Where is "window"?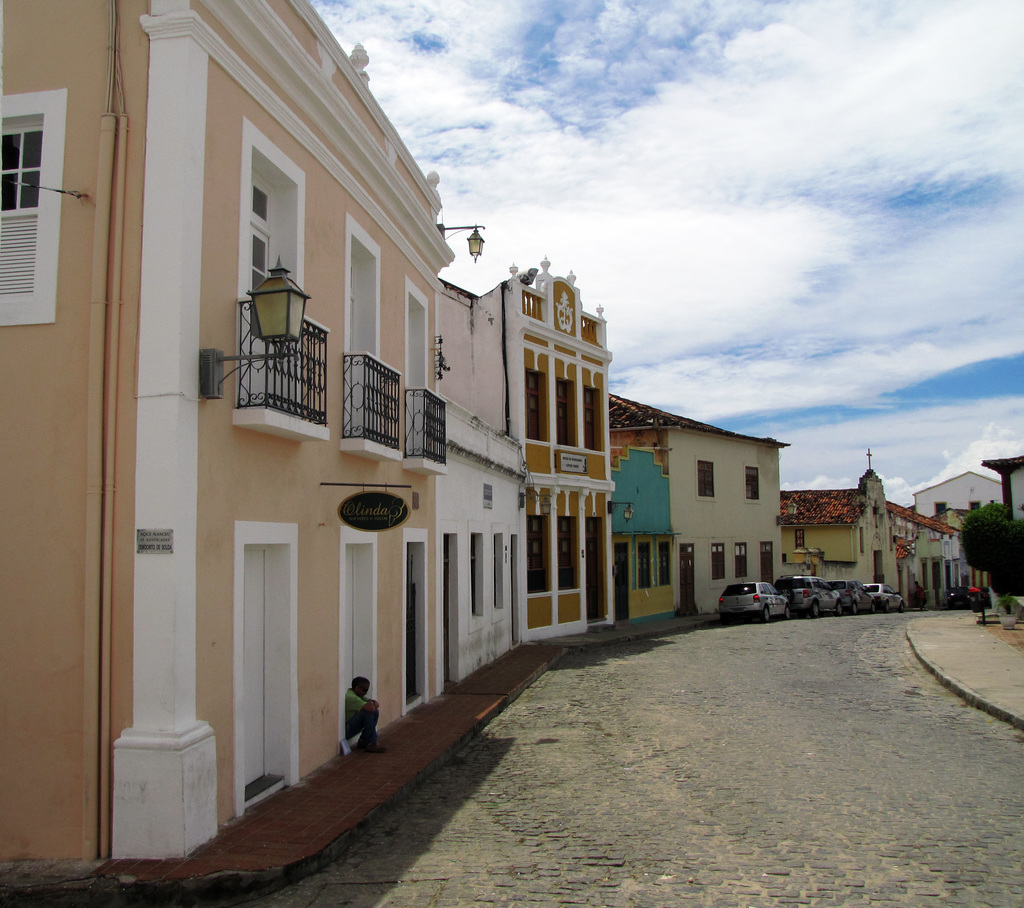
[525, 516, 548, 591].
